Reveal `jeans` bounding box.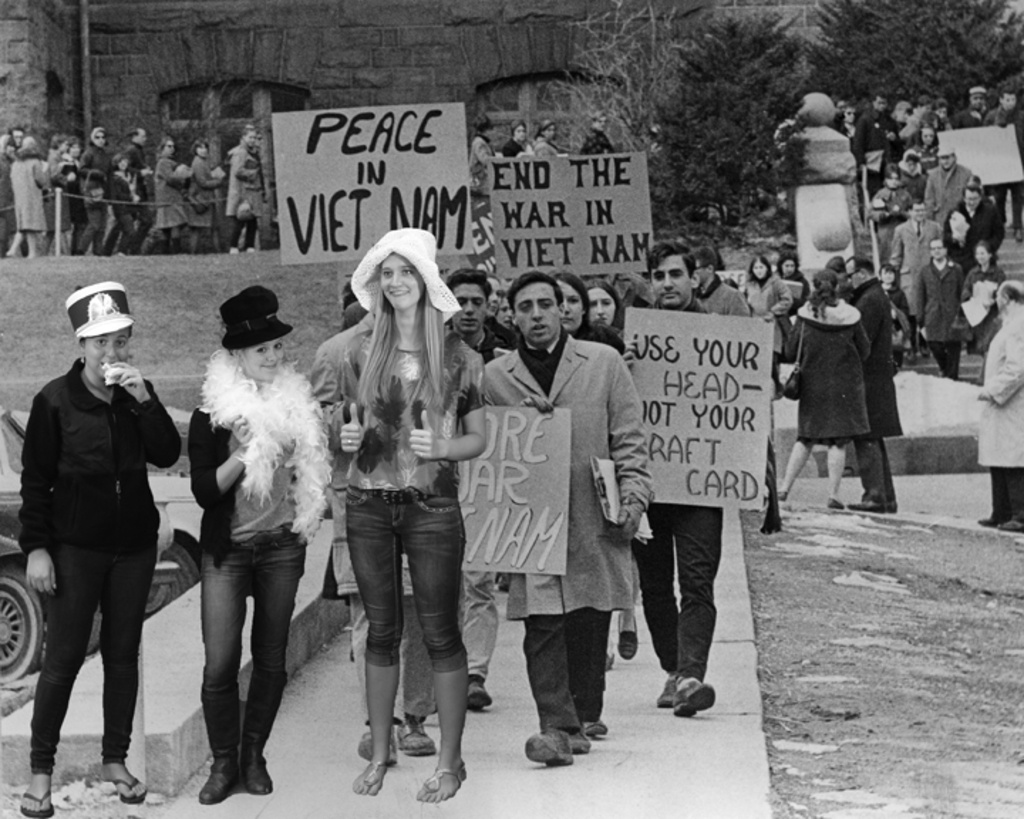
Revealed: <box>634,503,720,674</box>.
